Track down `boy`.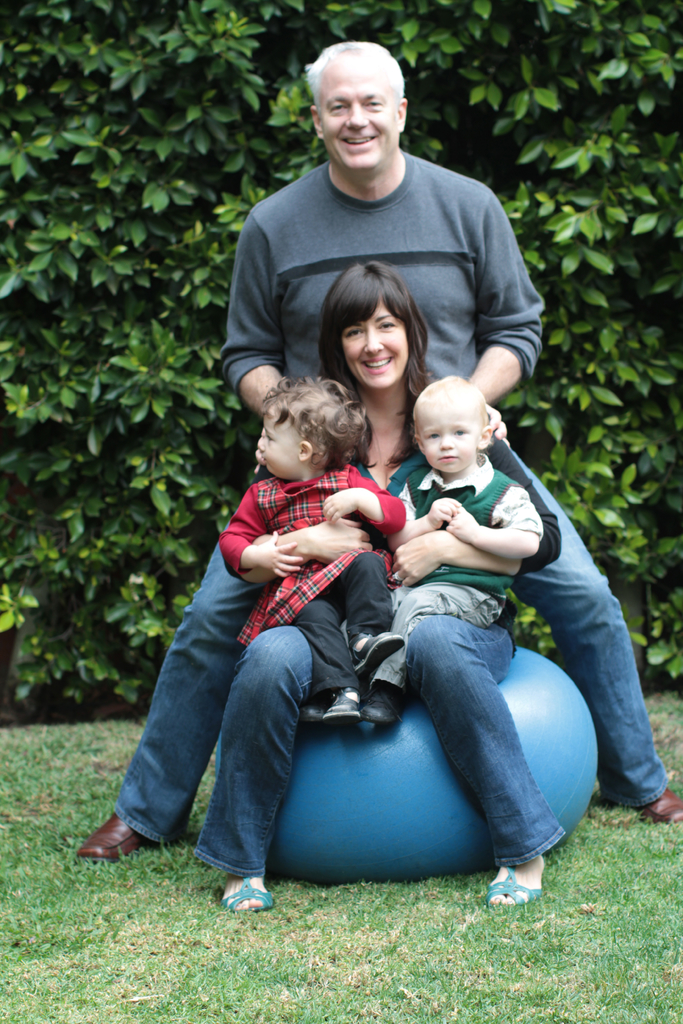
Tracked to [x1=317, y1=371, x2=552, y2=730].
